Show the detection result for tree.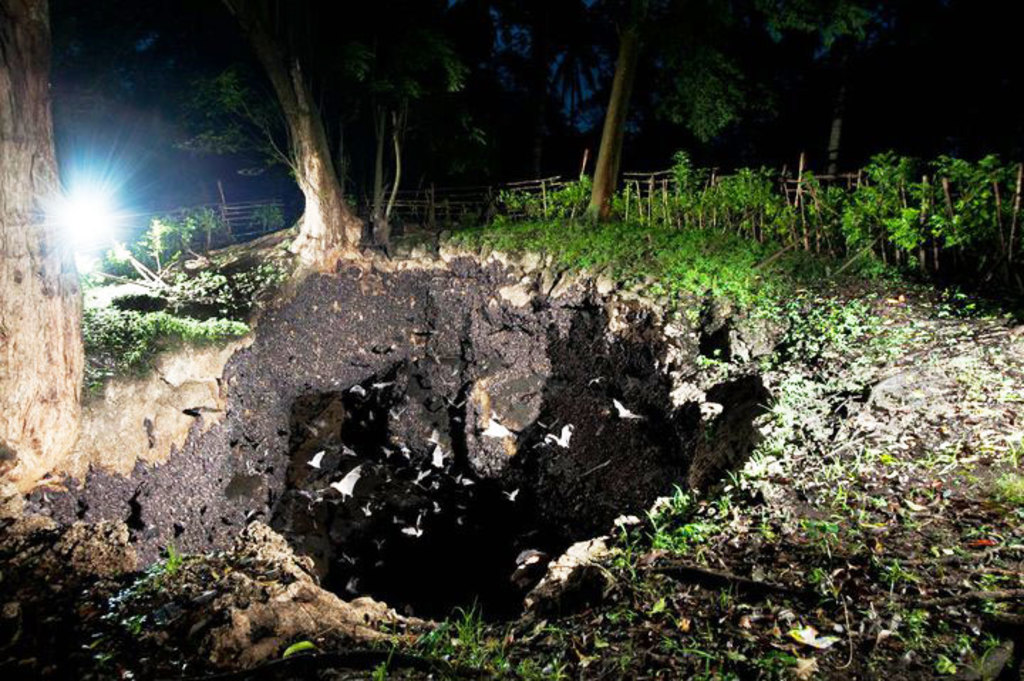
locate(485, 0, 896, 222).
